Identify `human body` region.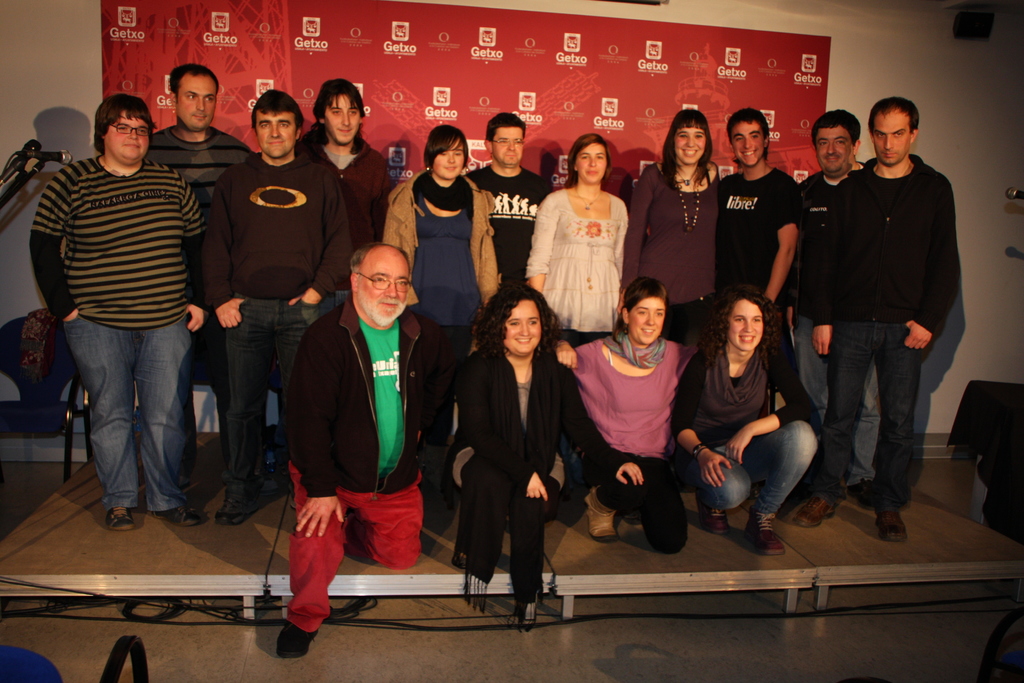
Region: select_region(270, 244, 441, 657).
